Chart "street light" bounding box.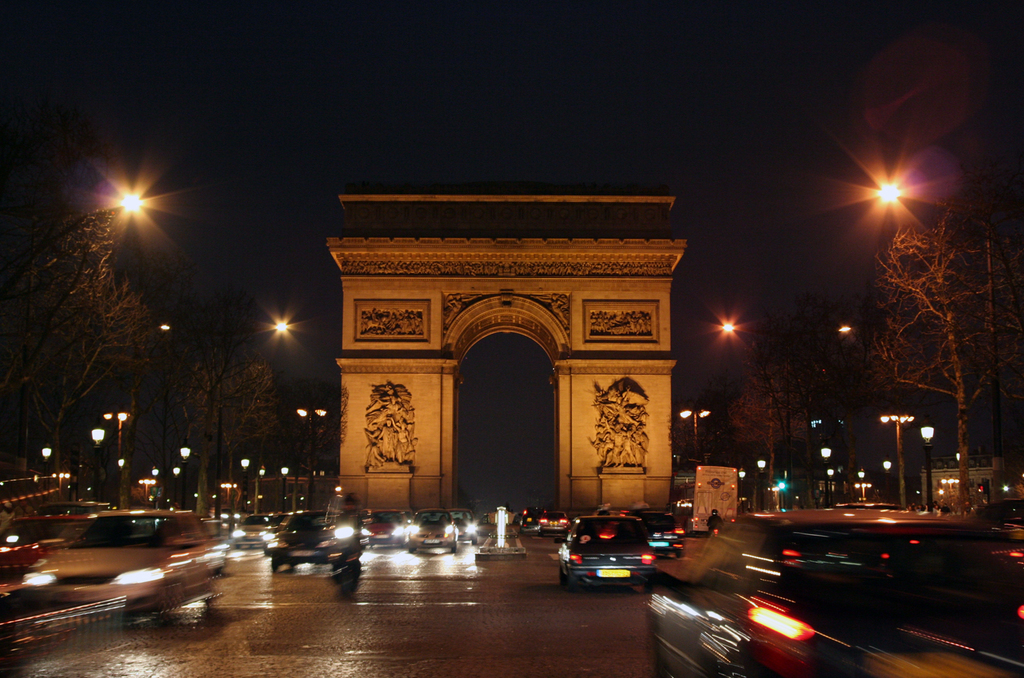
Charted: crop(278, 465, 294, 503).
